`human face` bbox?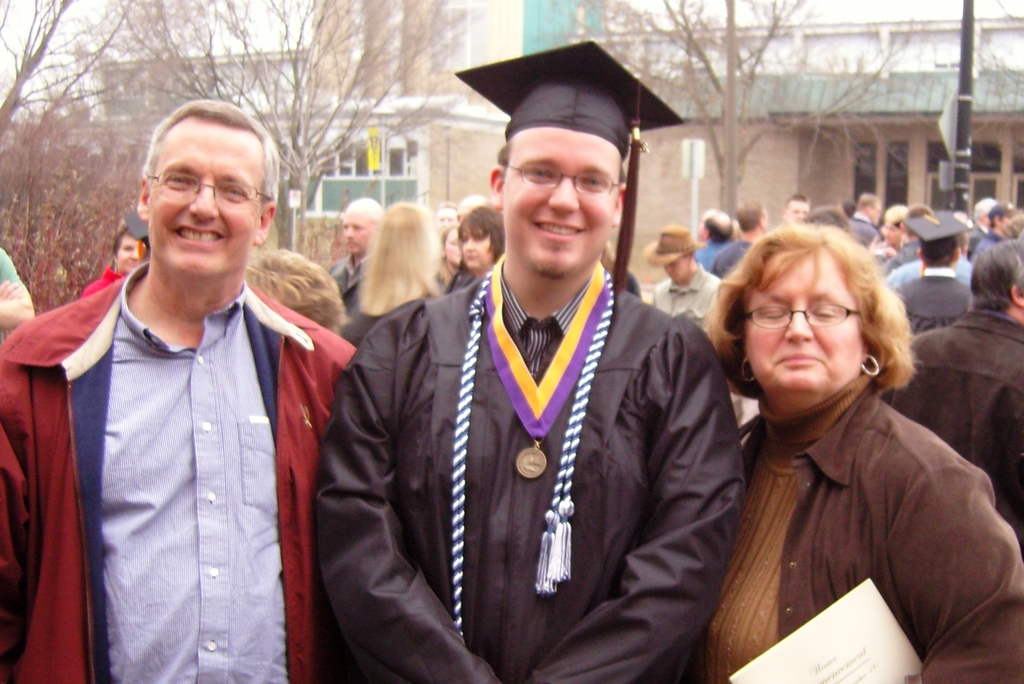
pyautogui.locateOnScreen(695, 221, 709, 240)
